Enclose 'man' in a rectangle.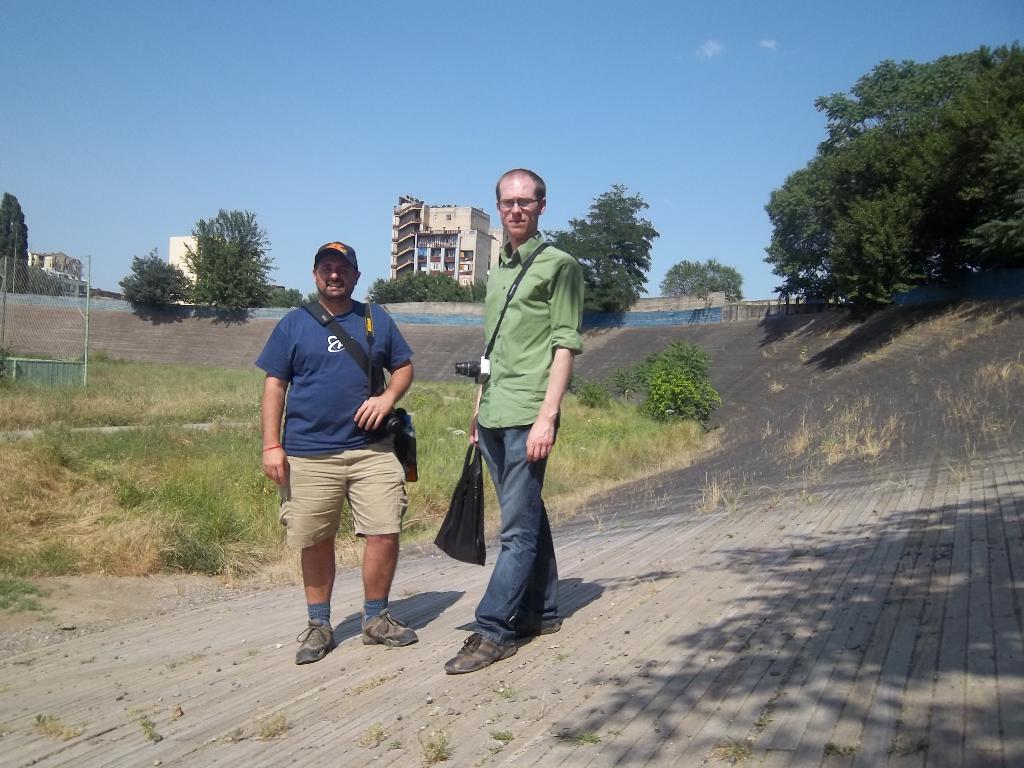
[x1=255, y1=243, x2=419, y2=651].
